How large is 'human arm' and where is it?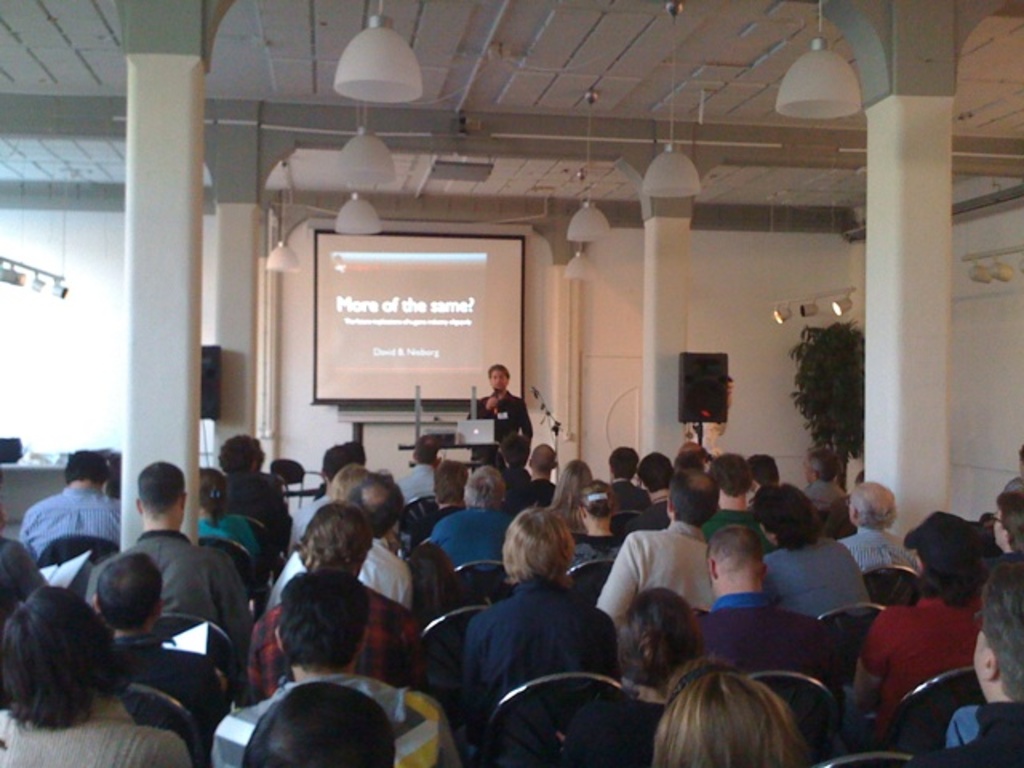
Bounding box: 522,400,538,445.
